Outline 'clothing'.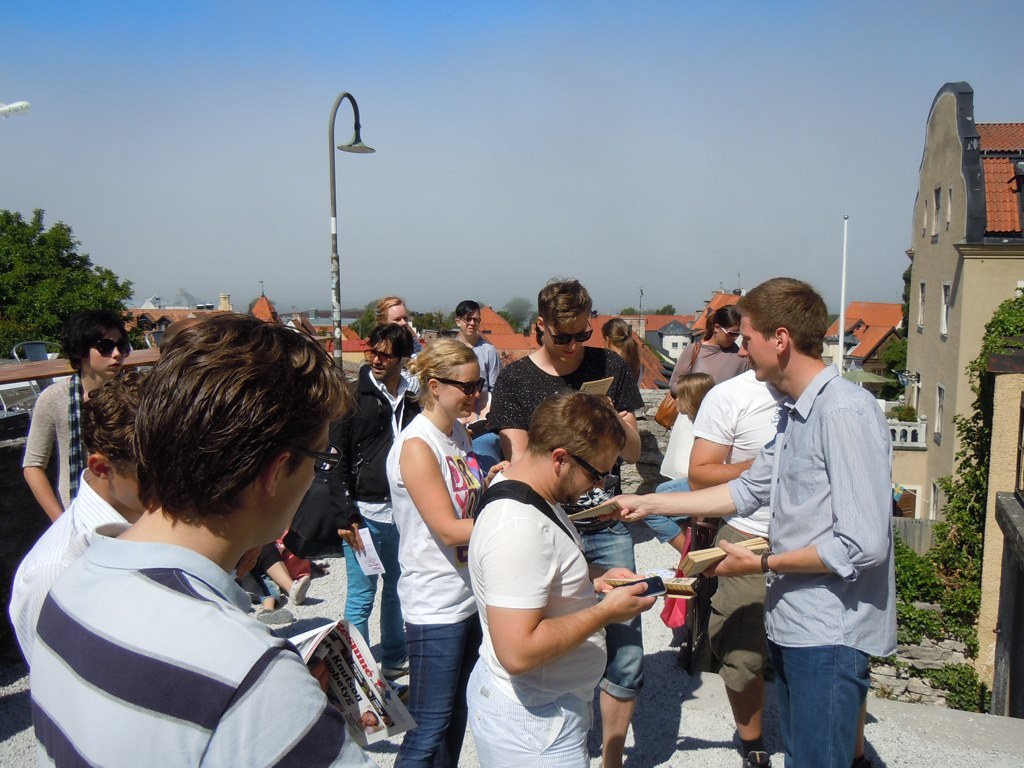
Outline: <box>22,375,119,504</box>.
